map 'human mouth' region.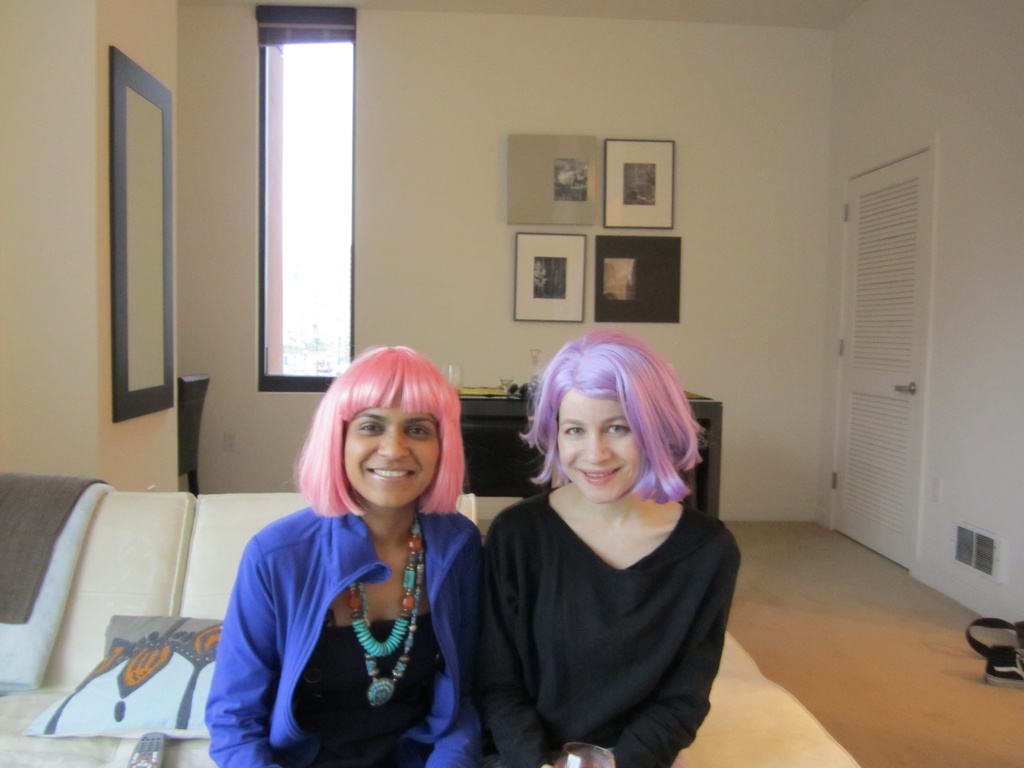
Mapped to detection(579, 465, 623, 484).
